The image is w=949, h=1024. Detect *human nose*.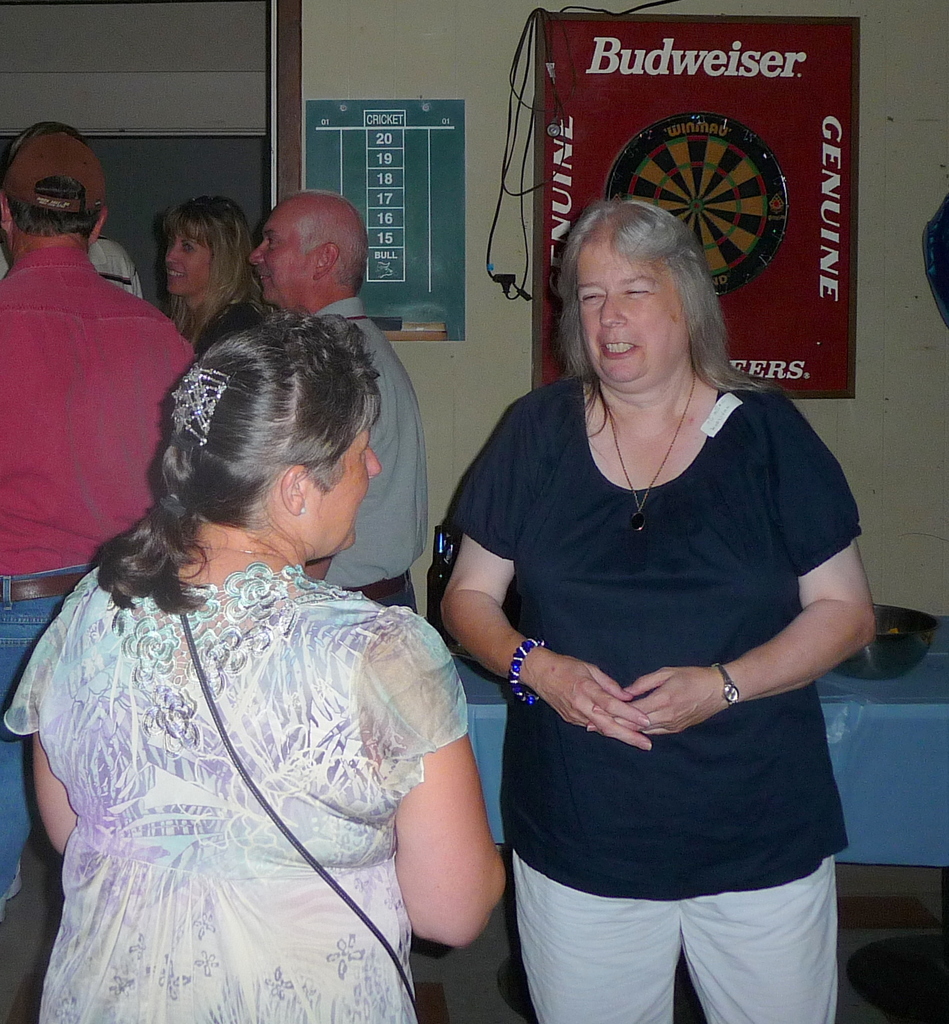
Detection: locate(369, 447, 385, 479).
